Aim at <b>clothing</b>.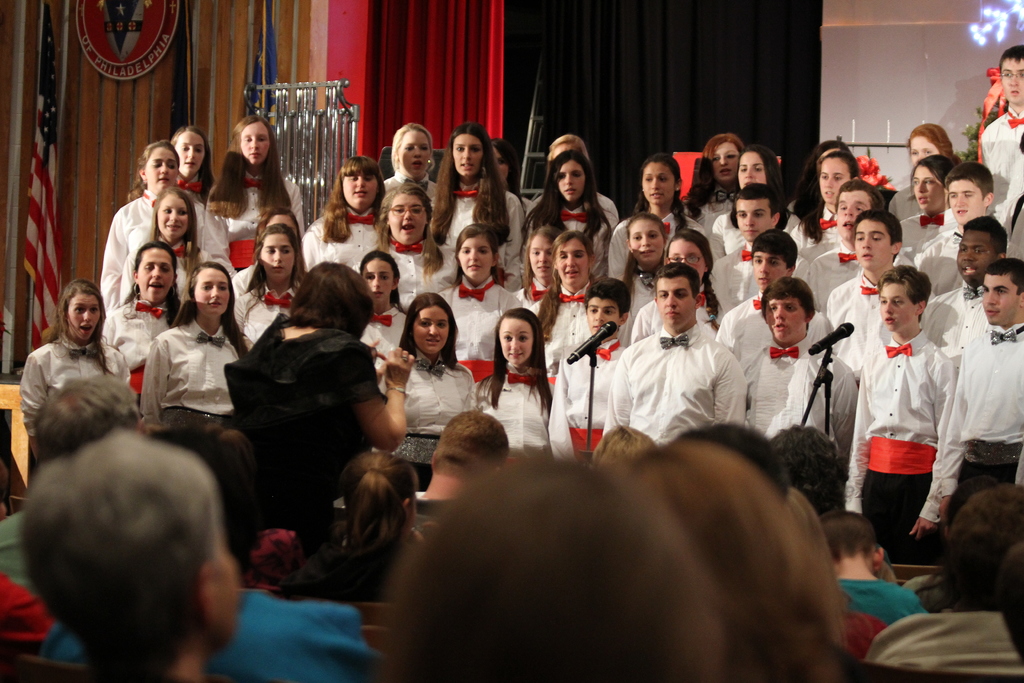
Aimed at bbox=(694, 184, 730, 224).
